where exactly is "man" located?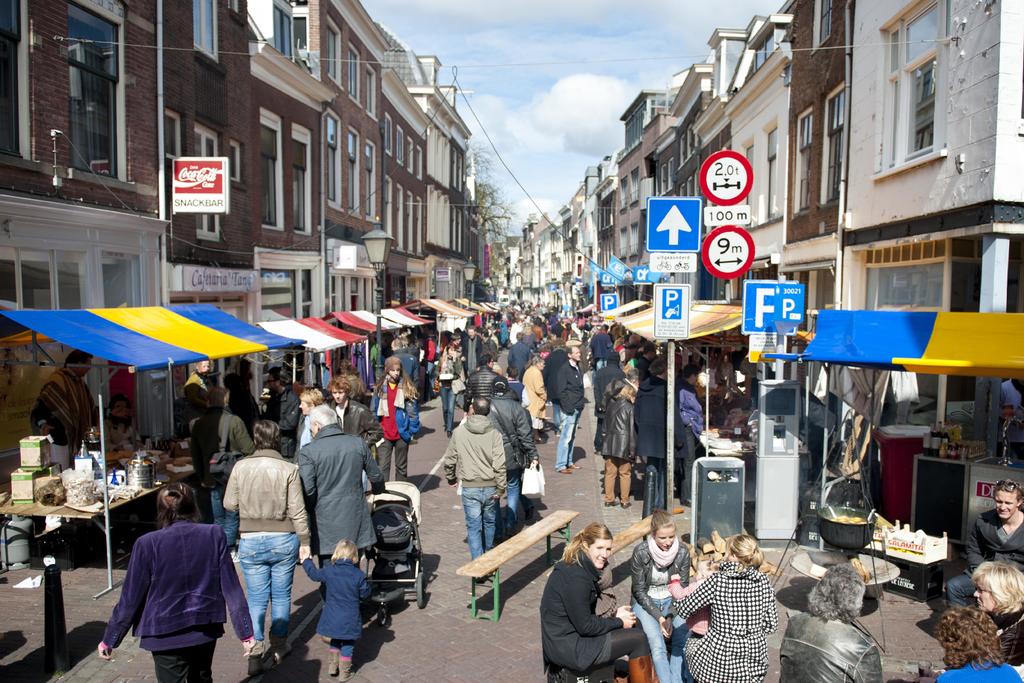
Its bounding box is (505,370,532,410).
